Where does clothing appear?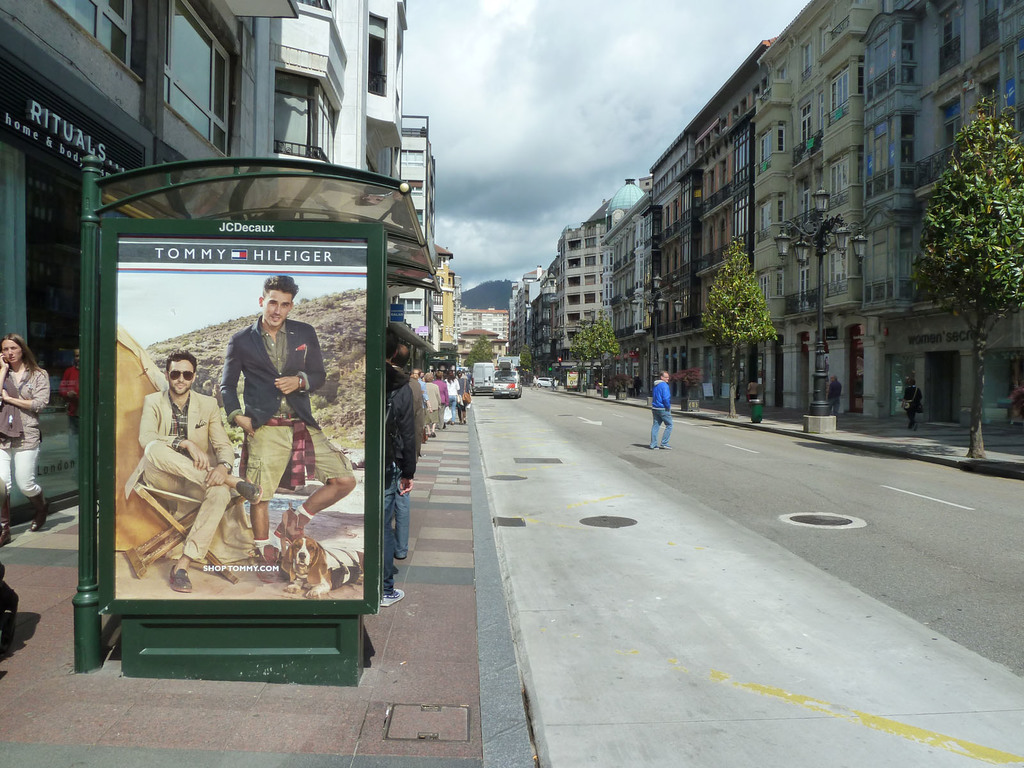
Appears at {"left": 460, "top": 379, "right": 472, "bottom": 413}.
